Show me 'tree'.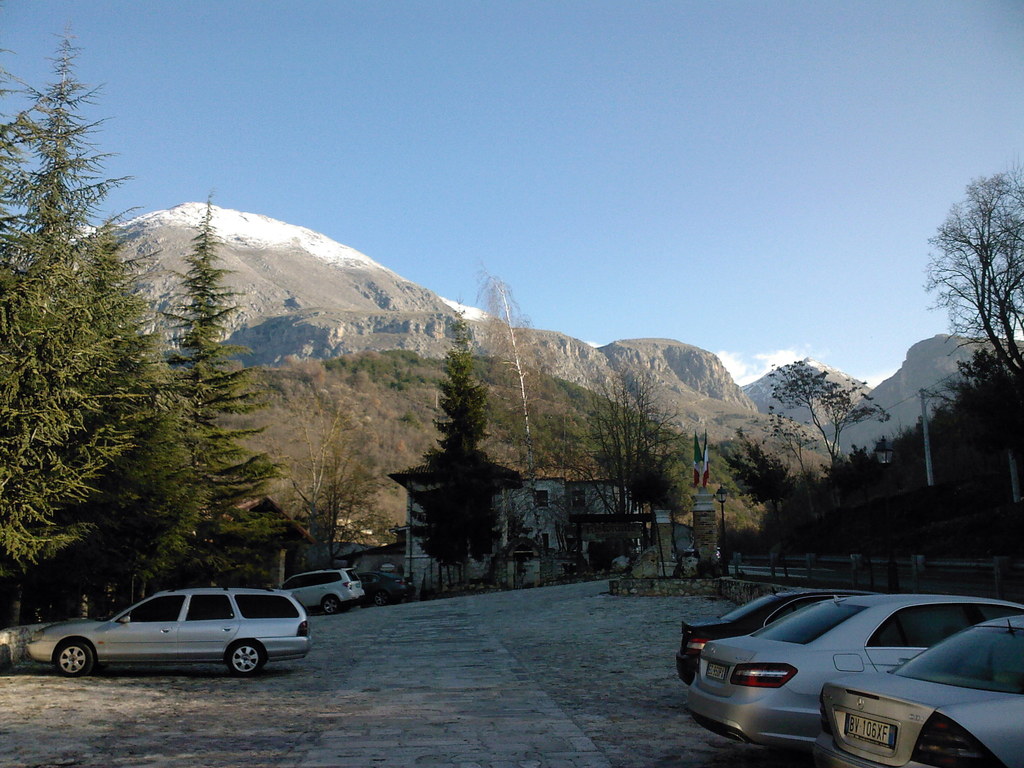
'tree' is here: [714, 346, 888, 540].
